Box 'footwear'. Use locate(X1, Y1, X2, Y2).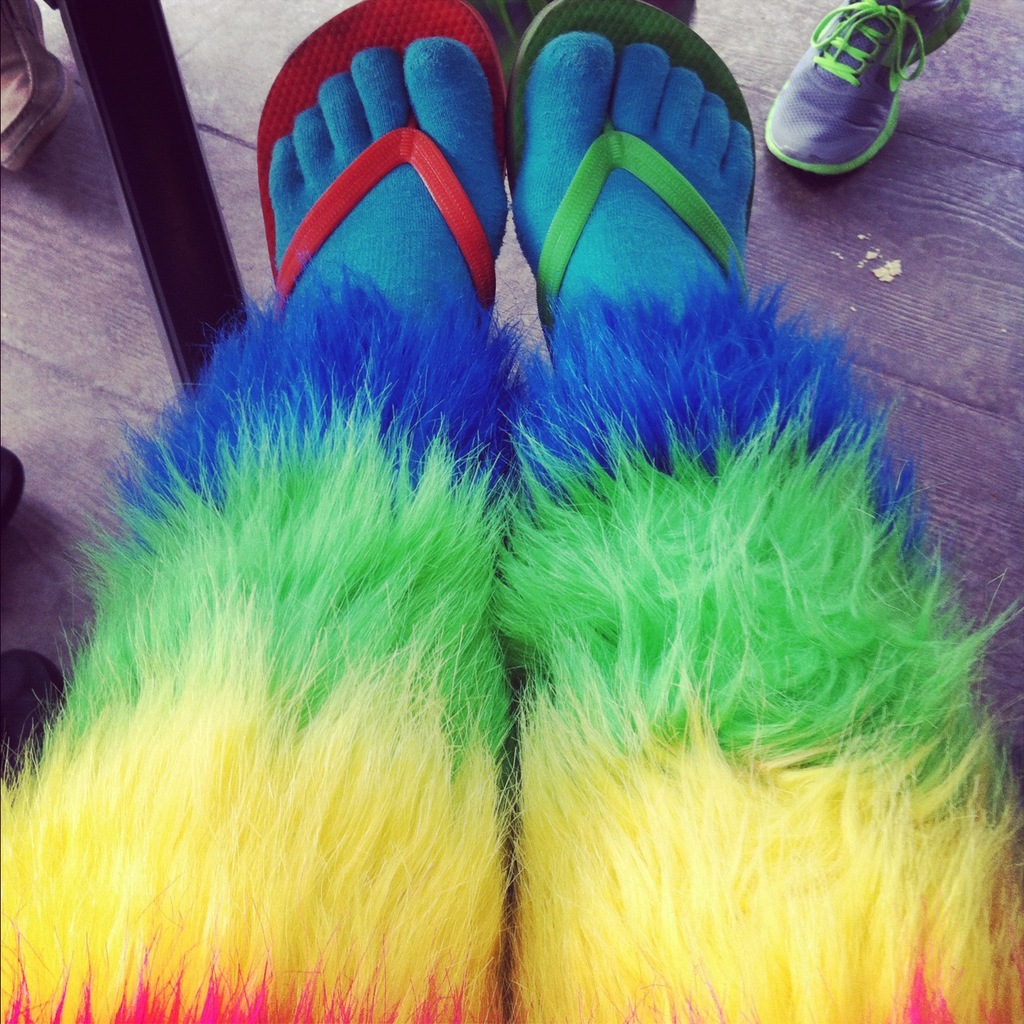
locate(258, 0, 509, 431).
